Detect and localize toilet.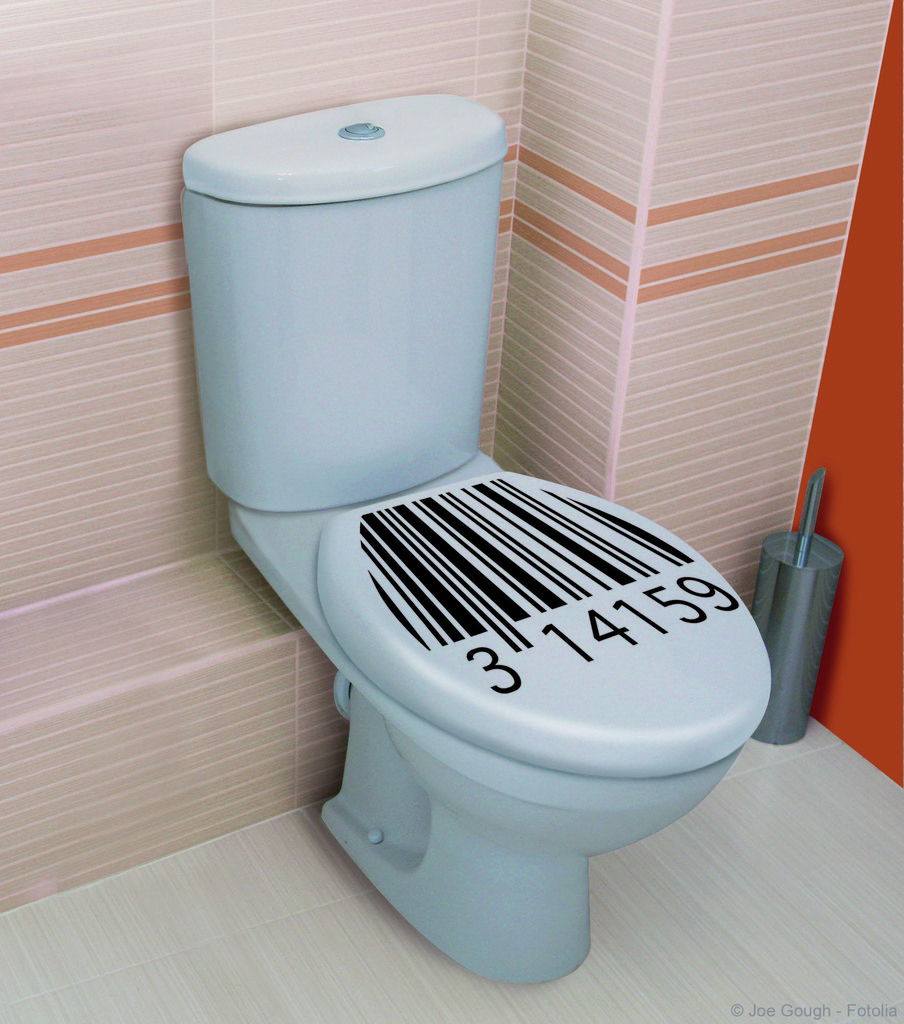
Localized at <bbox>227, 449, 772, 986</bbox>.
